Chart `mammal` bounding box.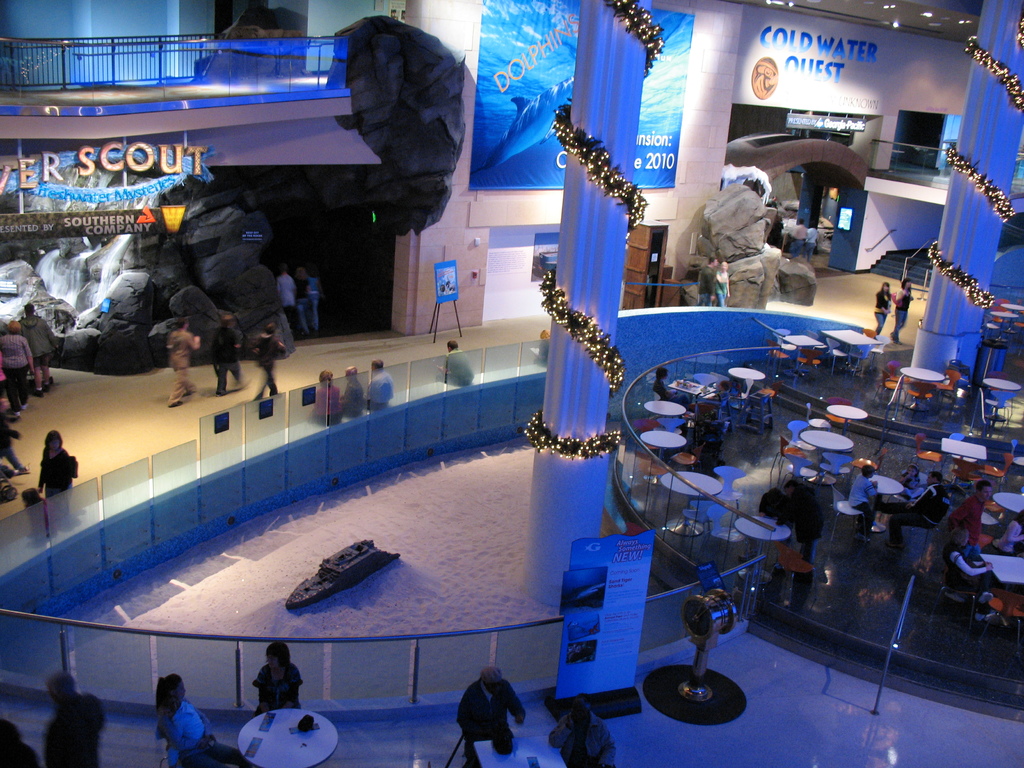
Charted: {"x1": 366, "y1": 359, "x2": 394, "y2": 408}.
